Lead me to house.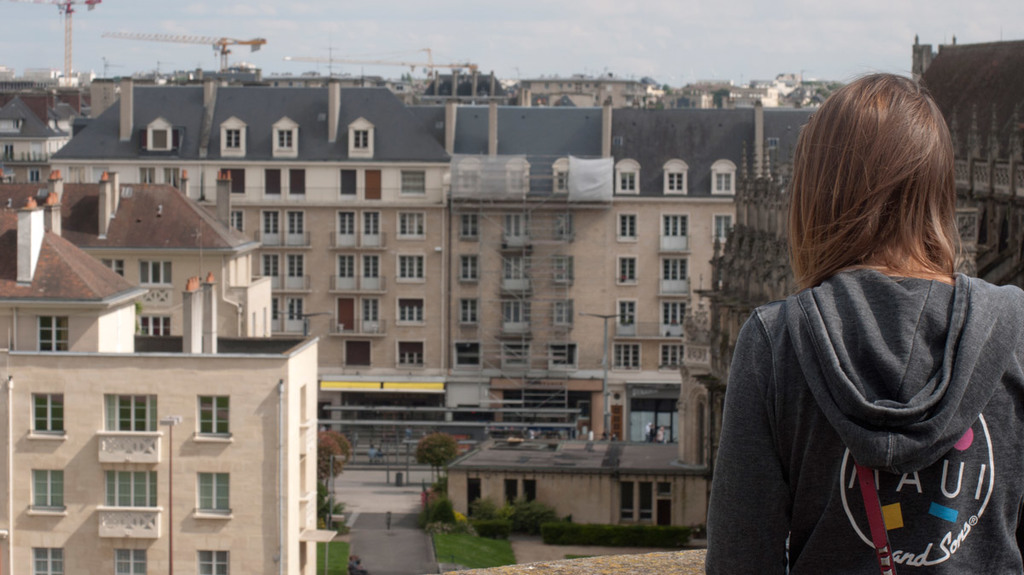
Lead to box(9, 190, 359, 496).
